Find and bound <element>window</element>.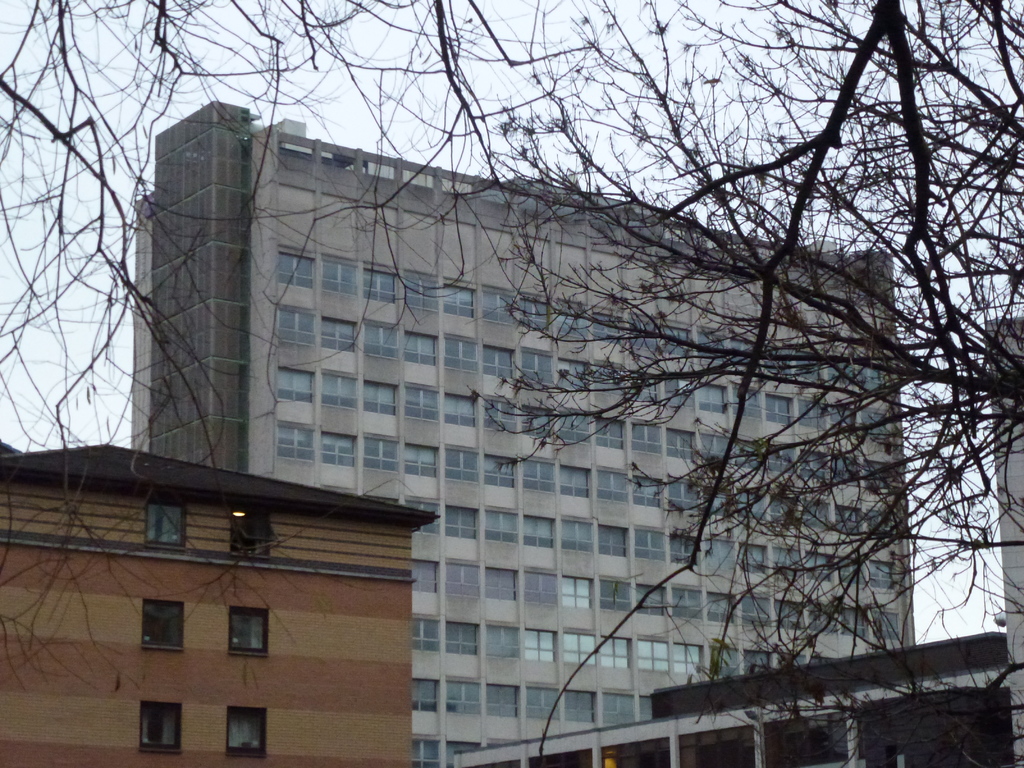
Bound: bbox=(639, 688, 652, 720).
